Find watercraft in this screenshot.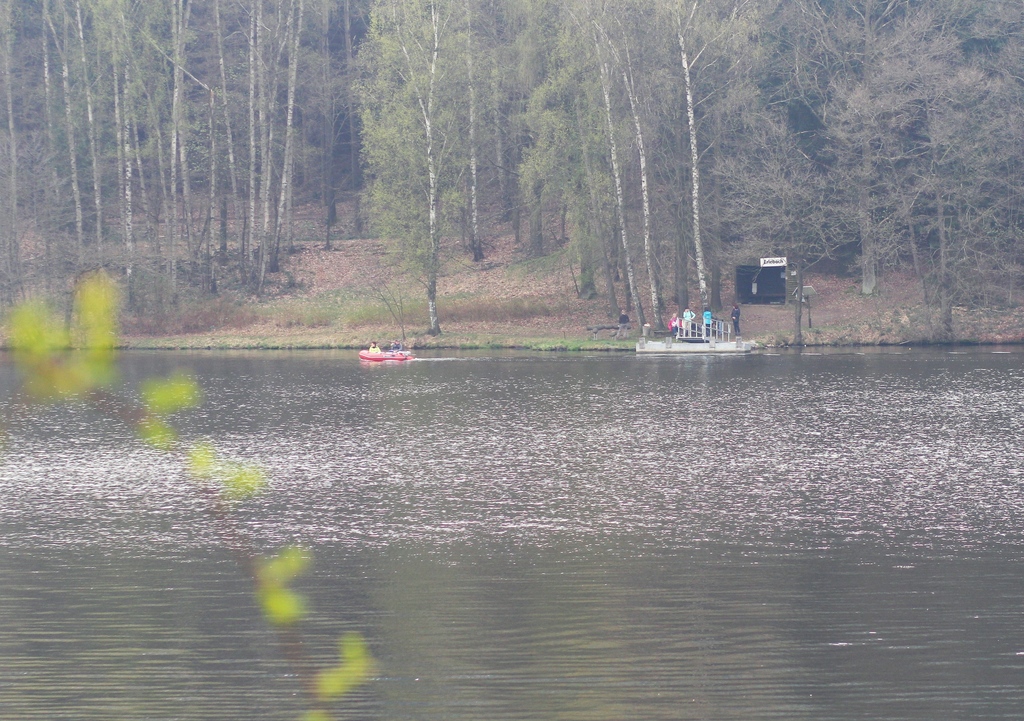
The bounding box for watercraft is [639,316,765,355].
